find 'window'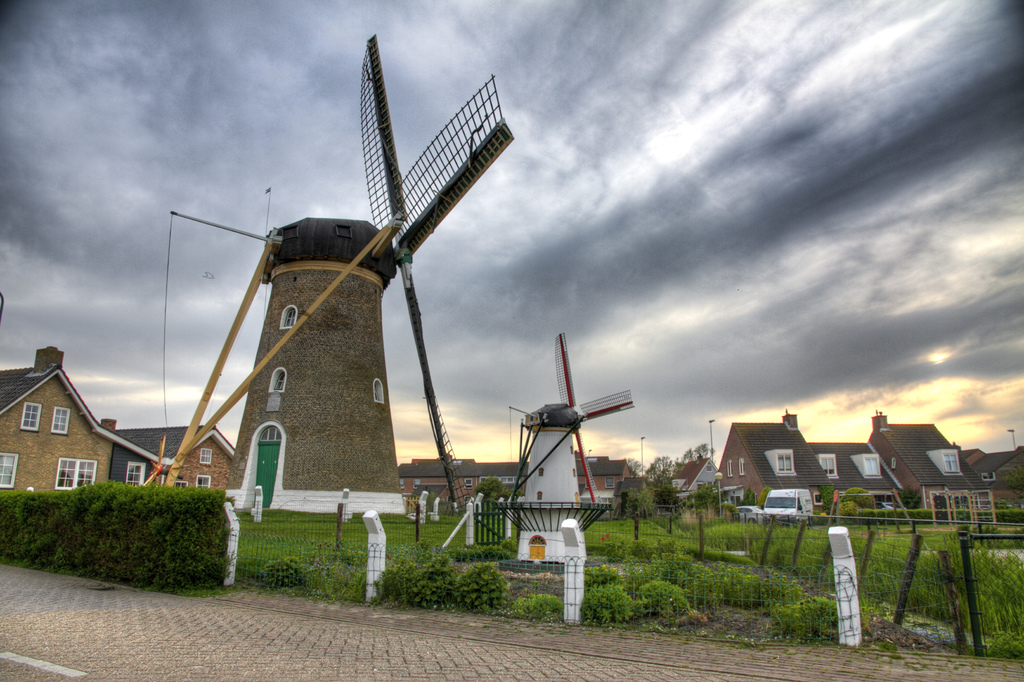
bbox(51, 407, 71, 435)
